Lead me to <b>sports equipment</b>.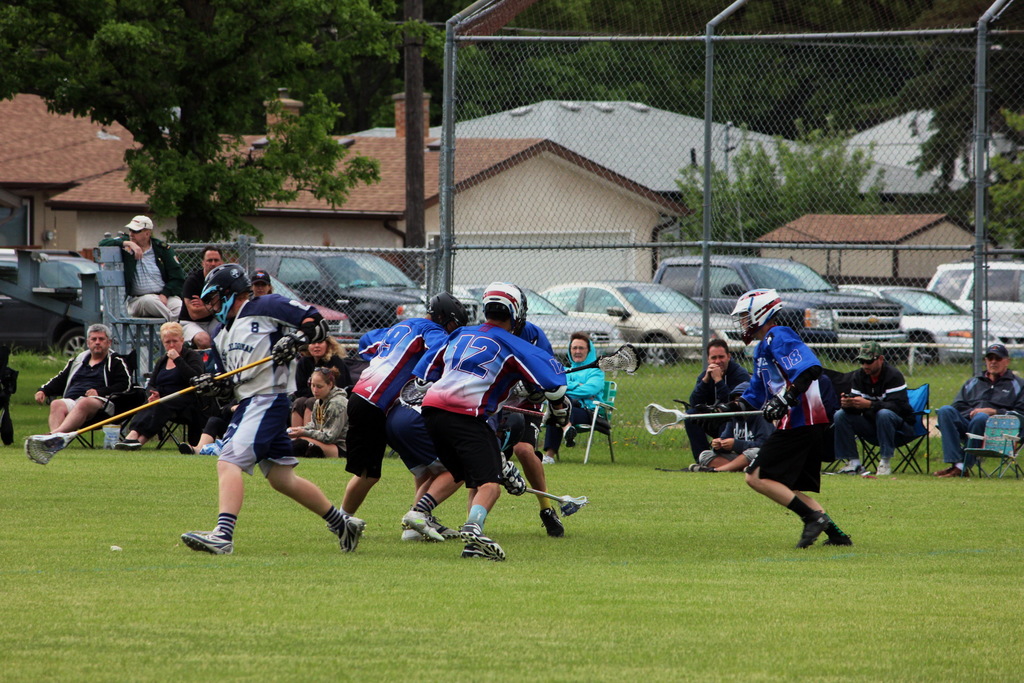
Lead to 401 379 548 419.
